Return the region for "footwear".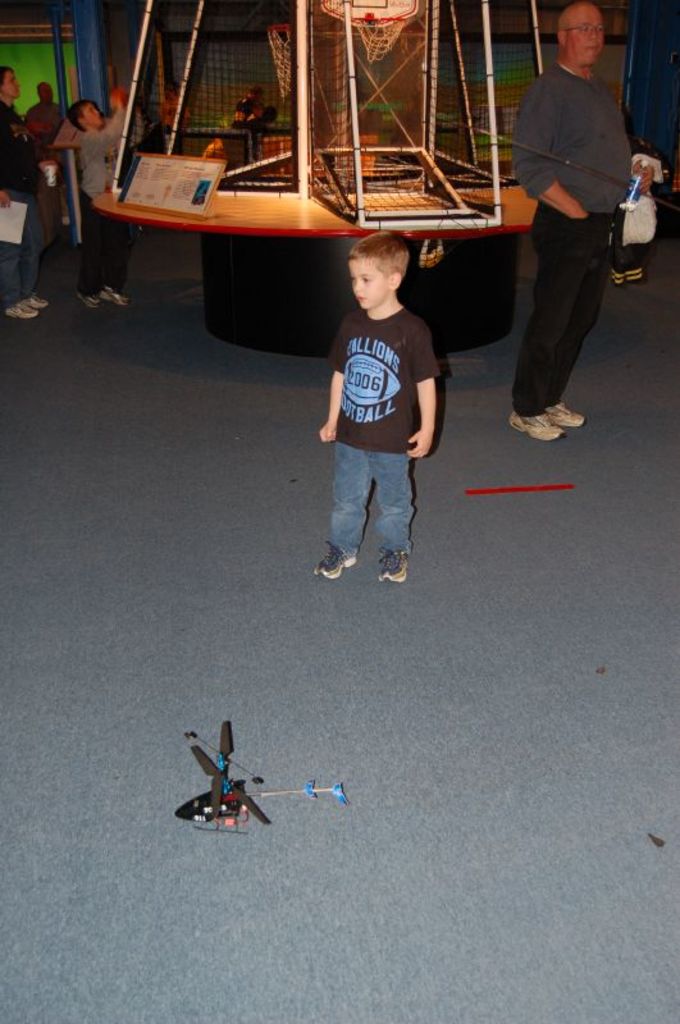
[x1=27, y1=293, x2=45, y2=308].
